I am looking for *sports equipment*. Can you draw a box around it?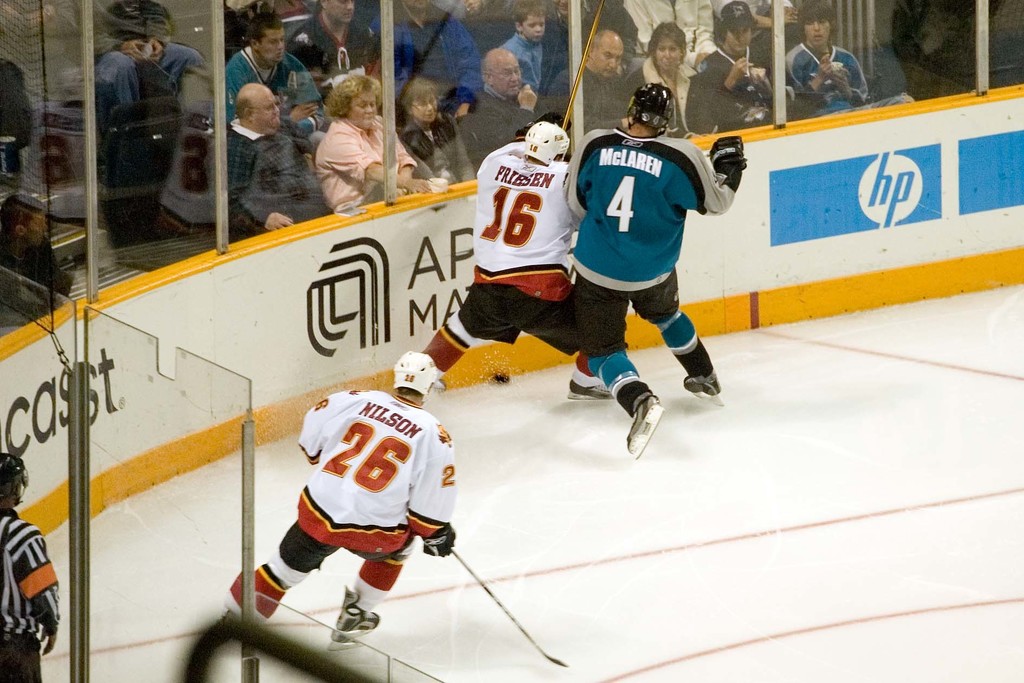
Sure, the bounding box is Rect(621, 394, 659, 463).
